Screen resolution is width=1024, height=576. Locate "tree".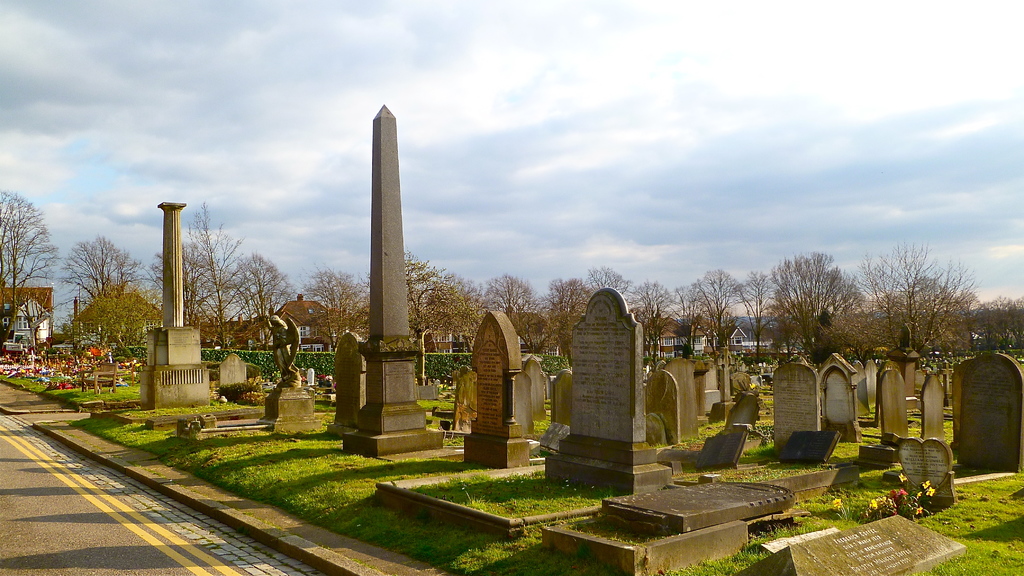
detection(760, 248, 846, 357).
